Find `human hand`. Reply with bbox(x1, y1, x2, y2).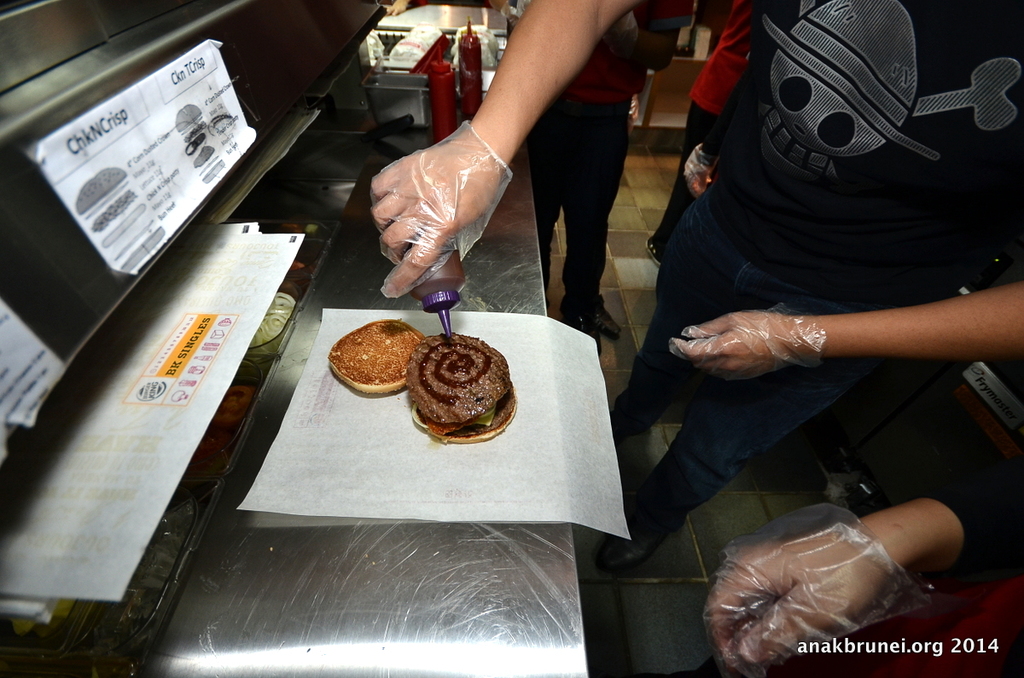
bbox(626, 95, 641, 123).
